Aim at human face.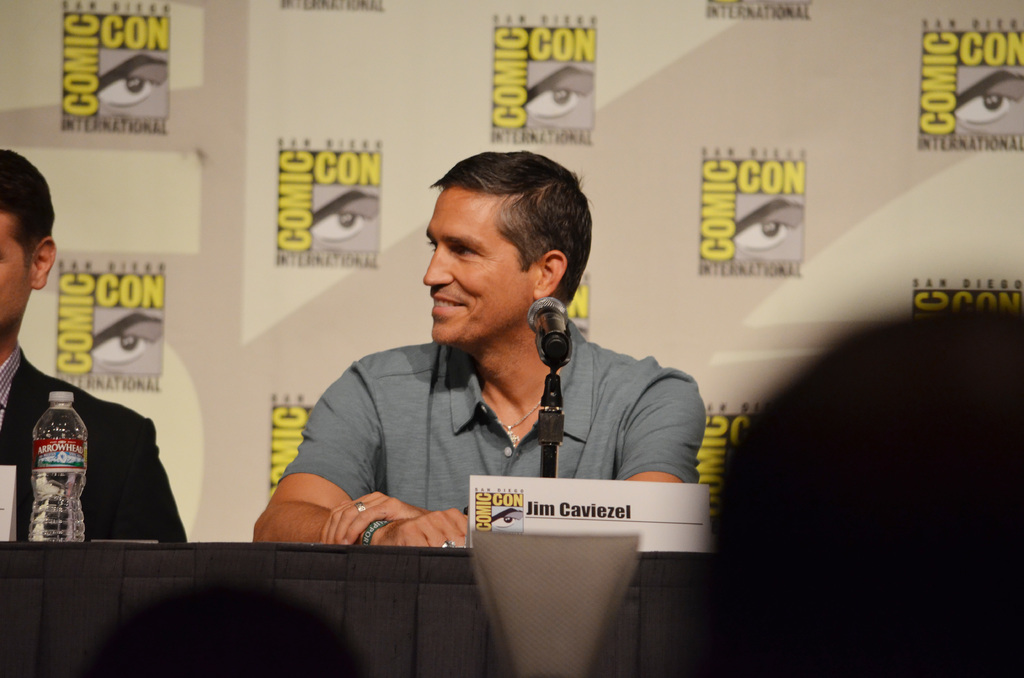
Aimed at [x1=0, y1=213, x2=28, y2=330].
